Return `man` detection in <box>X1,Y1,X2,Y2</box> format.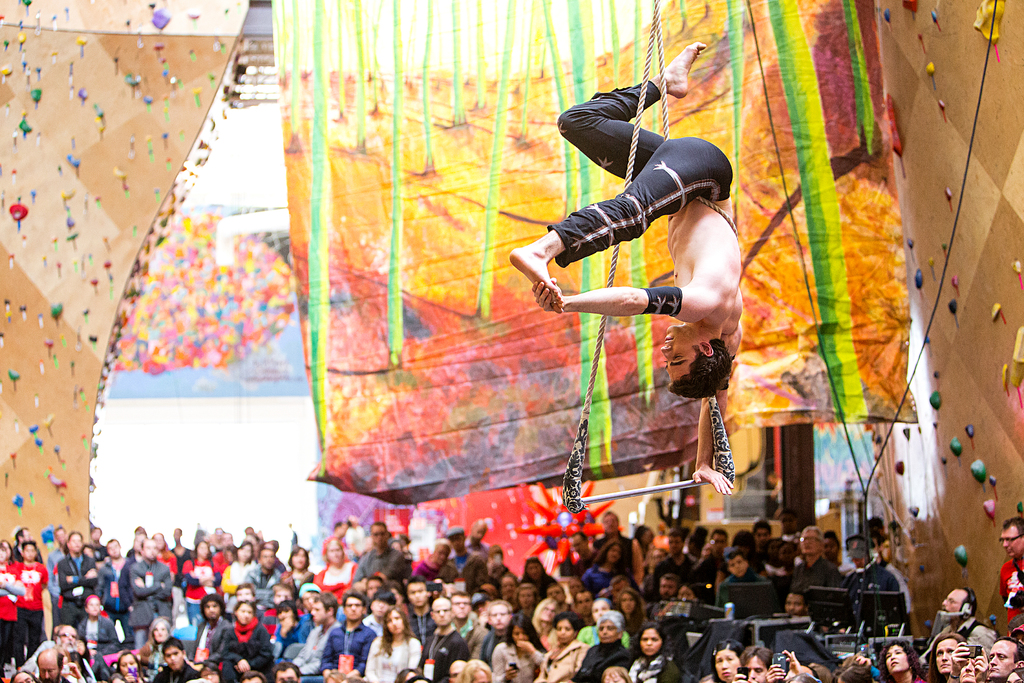
<box>840,533,903,630</box>.
